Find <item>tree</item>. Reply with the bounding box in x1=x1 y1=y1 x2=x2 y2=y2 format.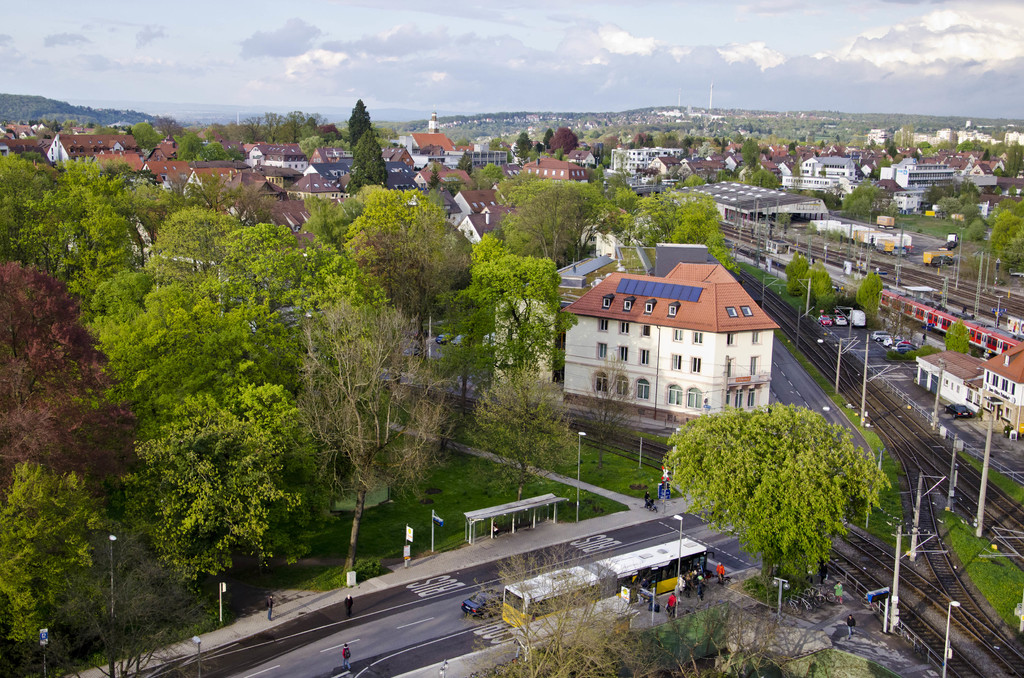
x1=484 y1=538 x2=801 y2=677.
